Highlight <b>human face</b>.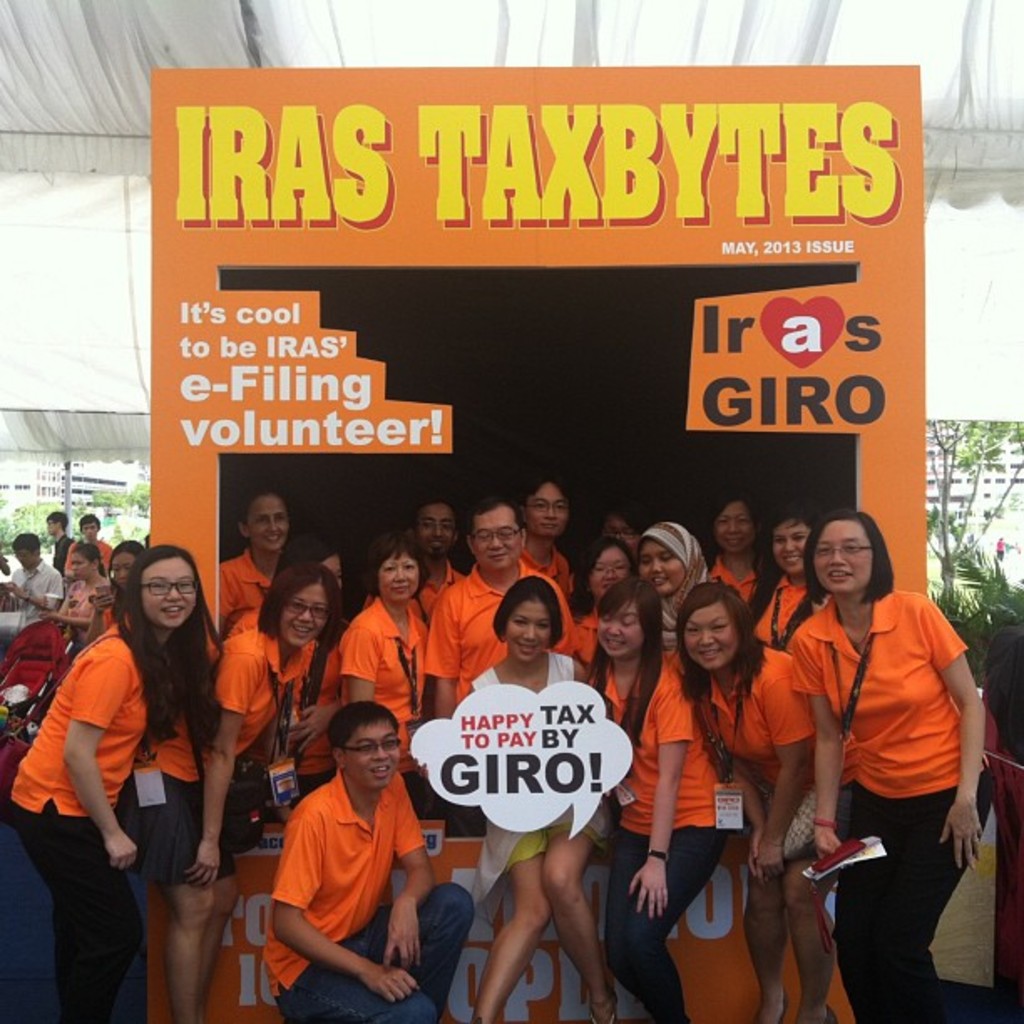
Highlighted region: <bbox>246, 502, 291, 557</bbox>.
